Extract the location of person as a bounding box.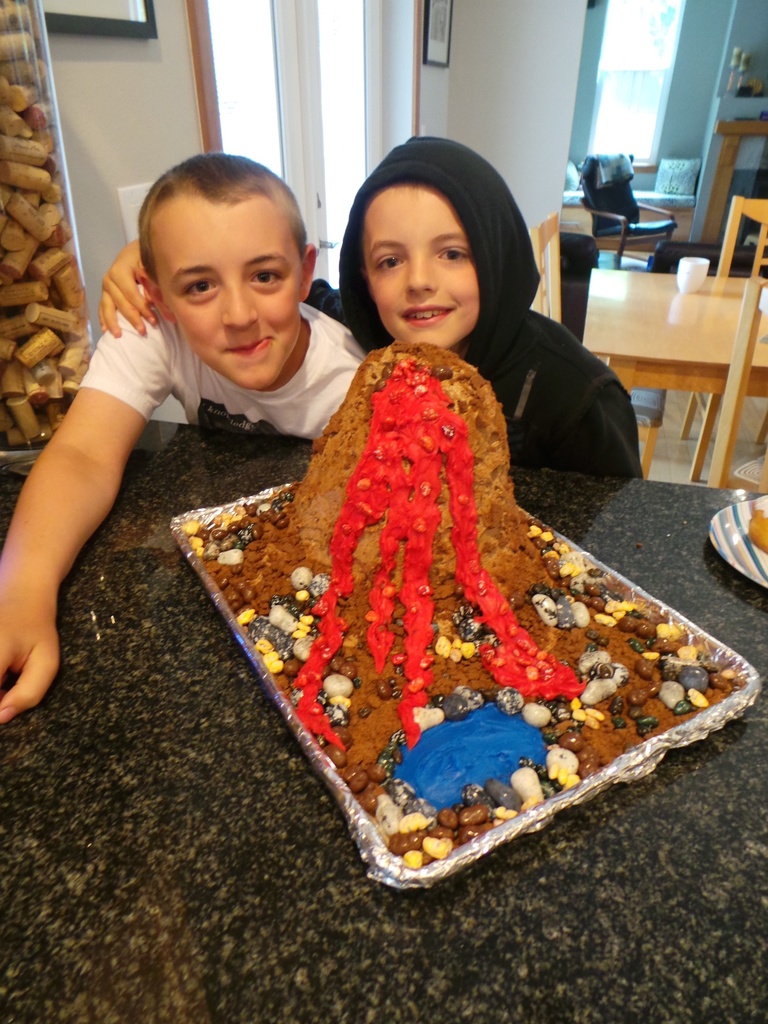
region(24, 145, 326, 691).
